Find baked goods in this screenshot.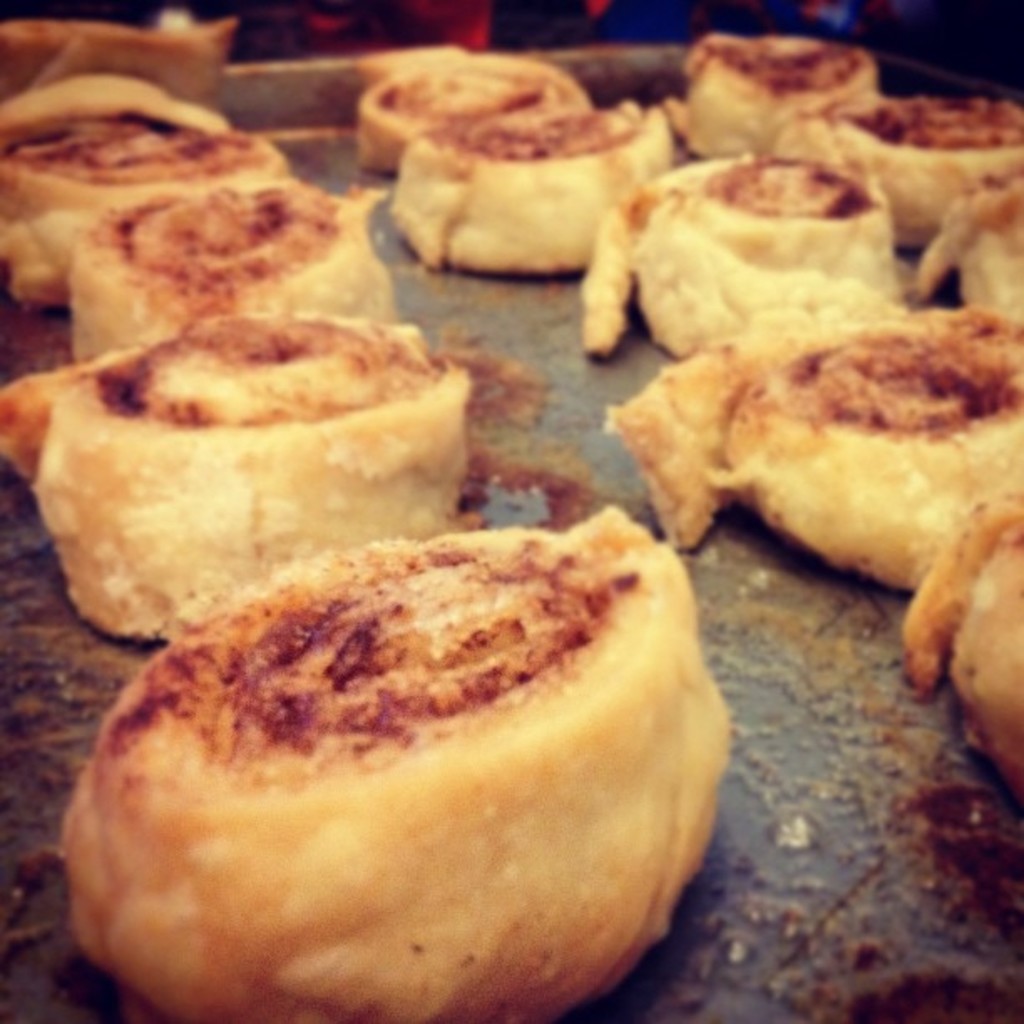
The bounding box for baked goods is {"left": 0, "top": 316, "right": 463, "bottom": 643}.
